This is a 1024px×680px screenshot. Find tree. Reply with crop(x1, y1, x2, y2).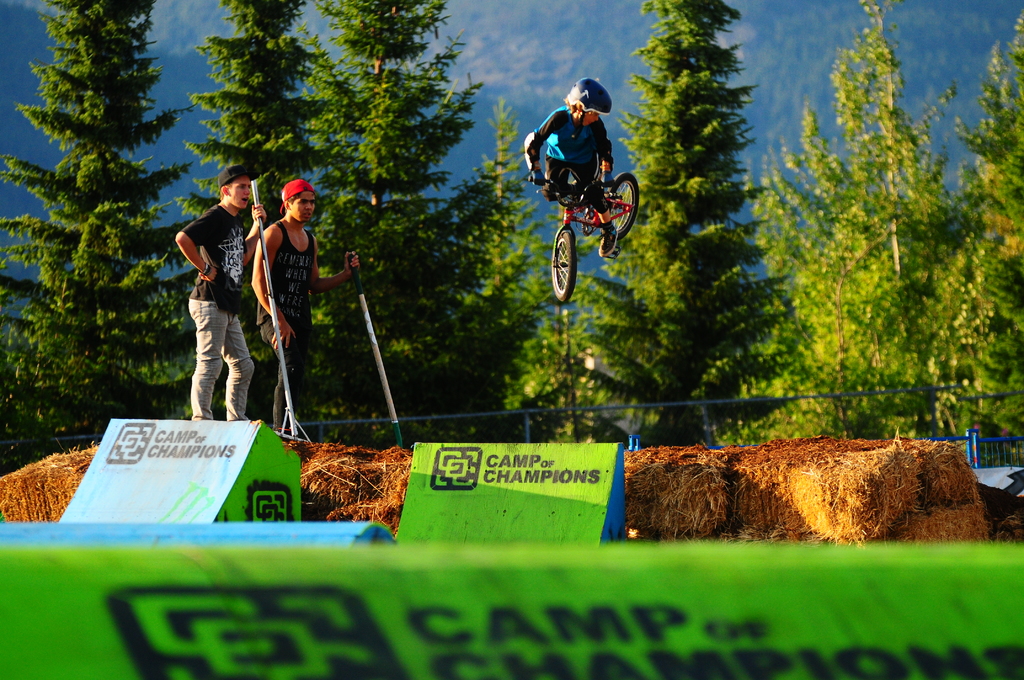
crop(0, 0, 199, 443).
